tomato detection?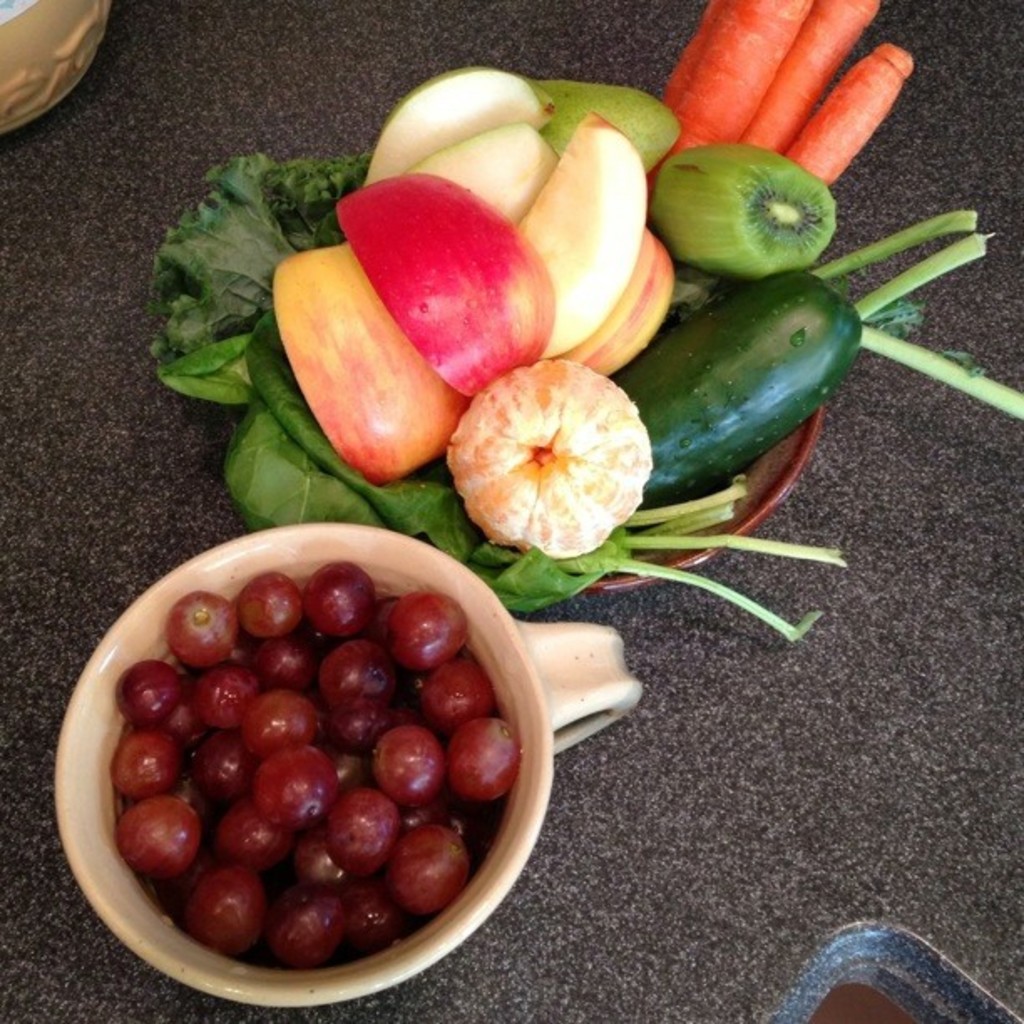
100/550/540/945
